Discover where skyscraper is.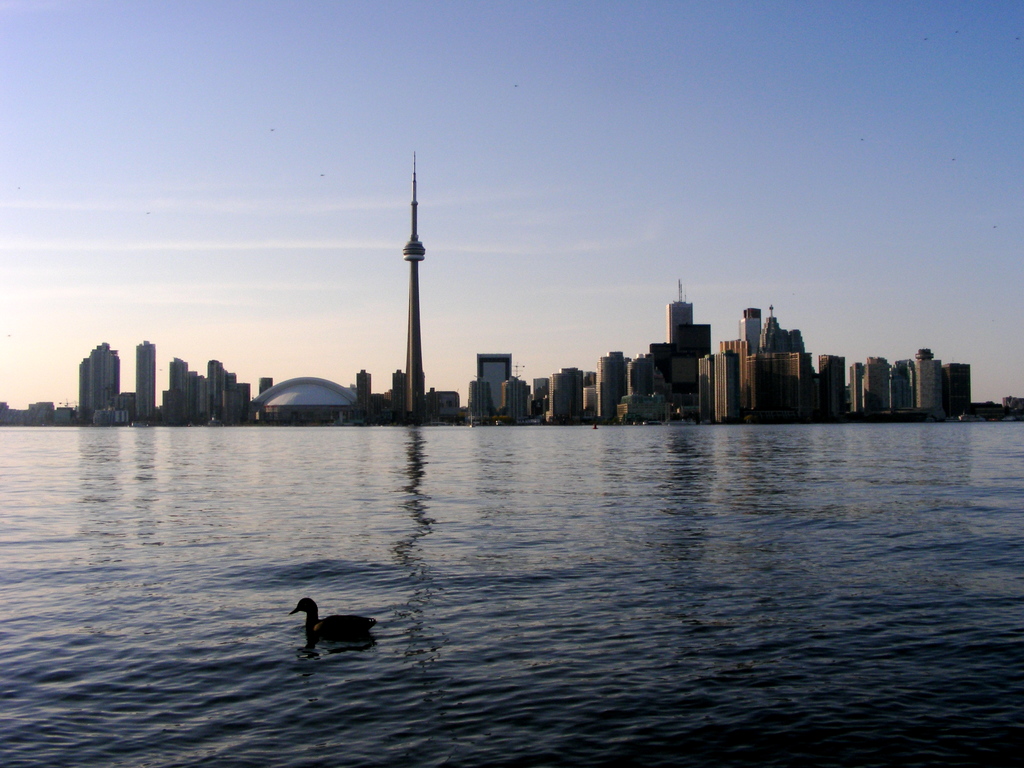
Discovered at <box>468,378,484,412</box>.
